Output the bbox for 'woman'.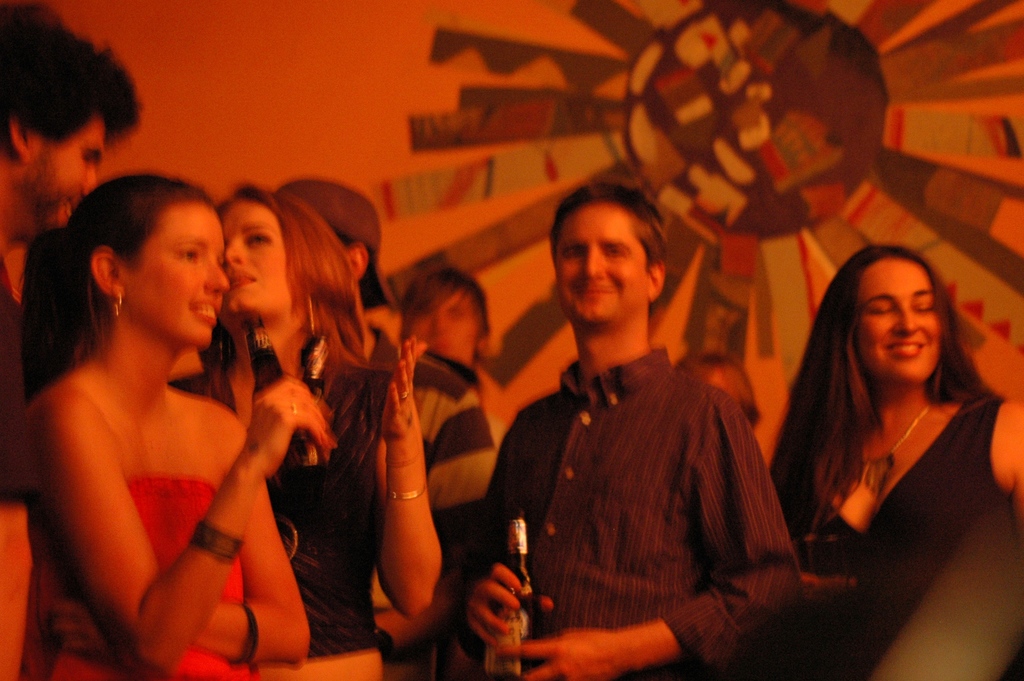
19, 168, 342, 680.
